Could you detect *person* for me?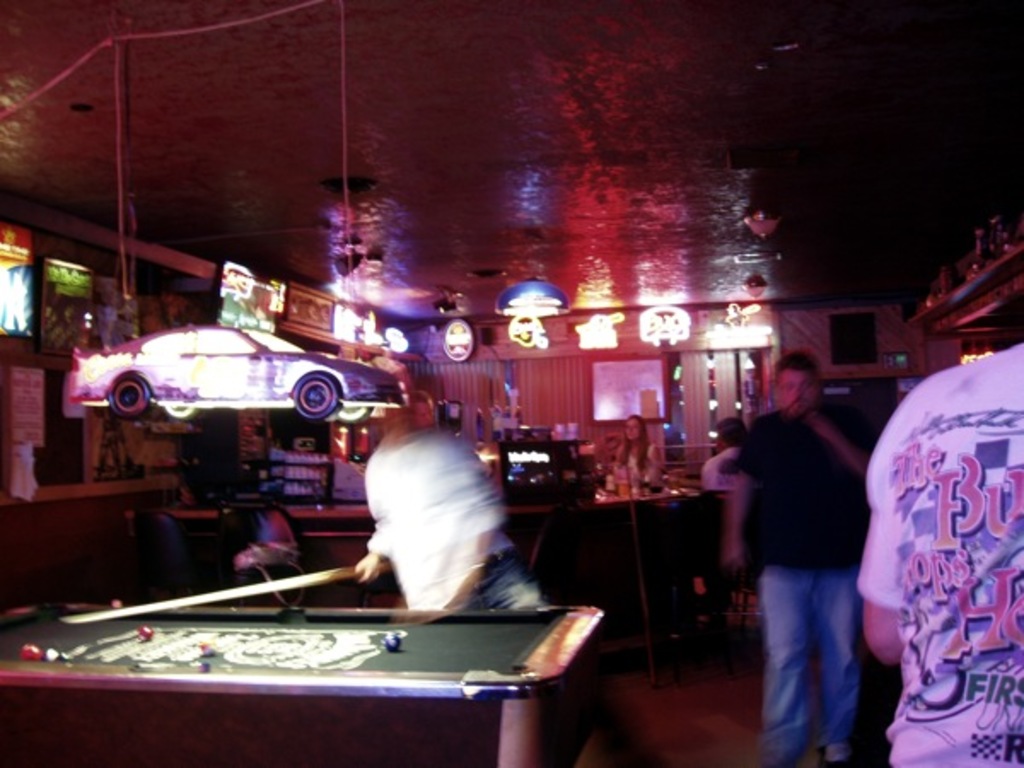
Detection result: BBox(695, 411, 756, 584).
